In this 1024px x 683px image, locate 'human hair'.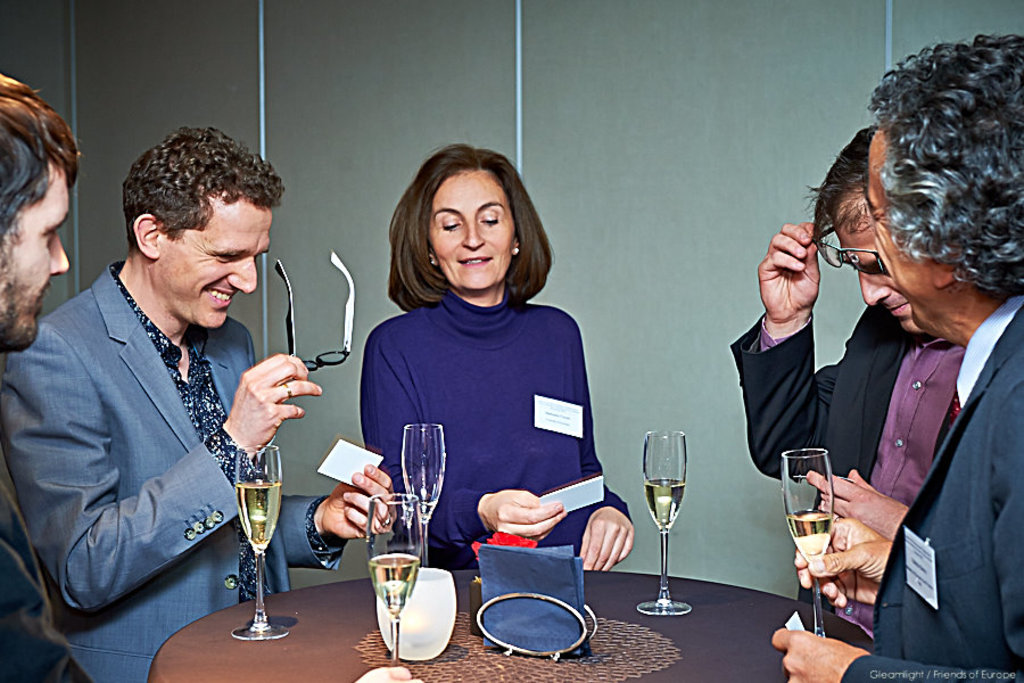
Bounding box: BBox(865, 30, 1023, 312).
